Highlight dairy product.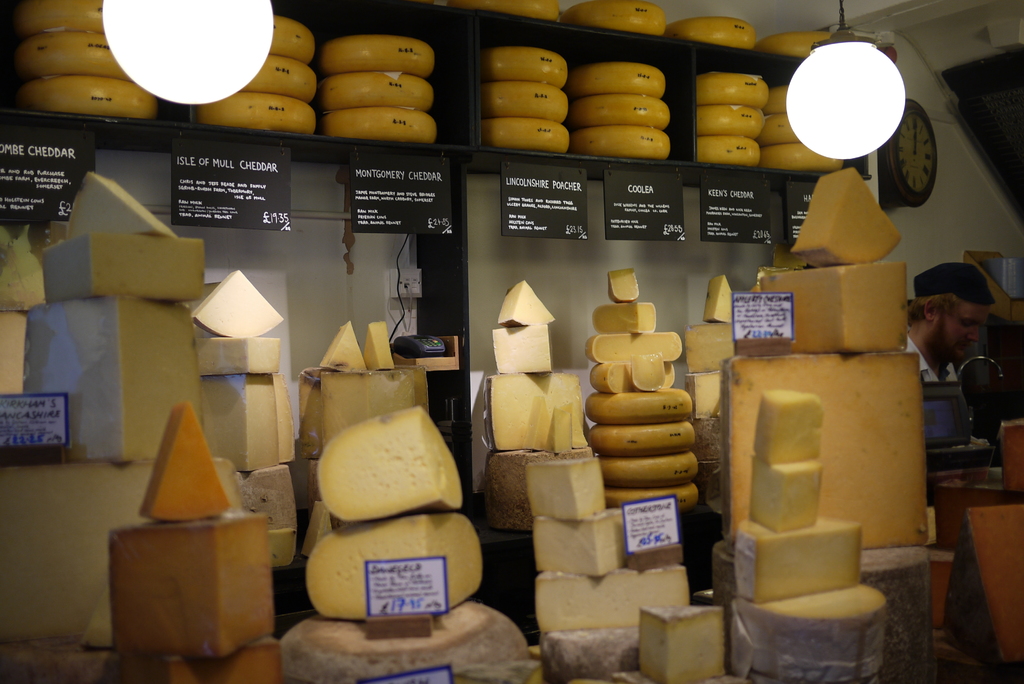
Highlighted region: [left=147, top=406, right=224, bottom=519].
